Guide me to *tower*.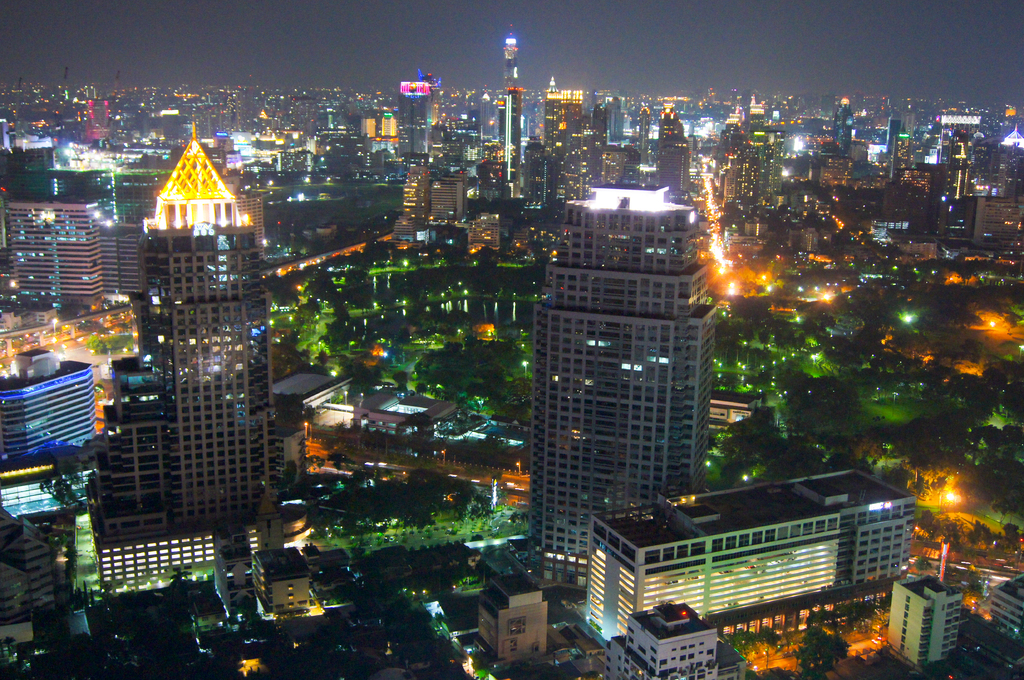
Guidance: 724 127 760 239.
